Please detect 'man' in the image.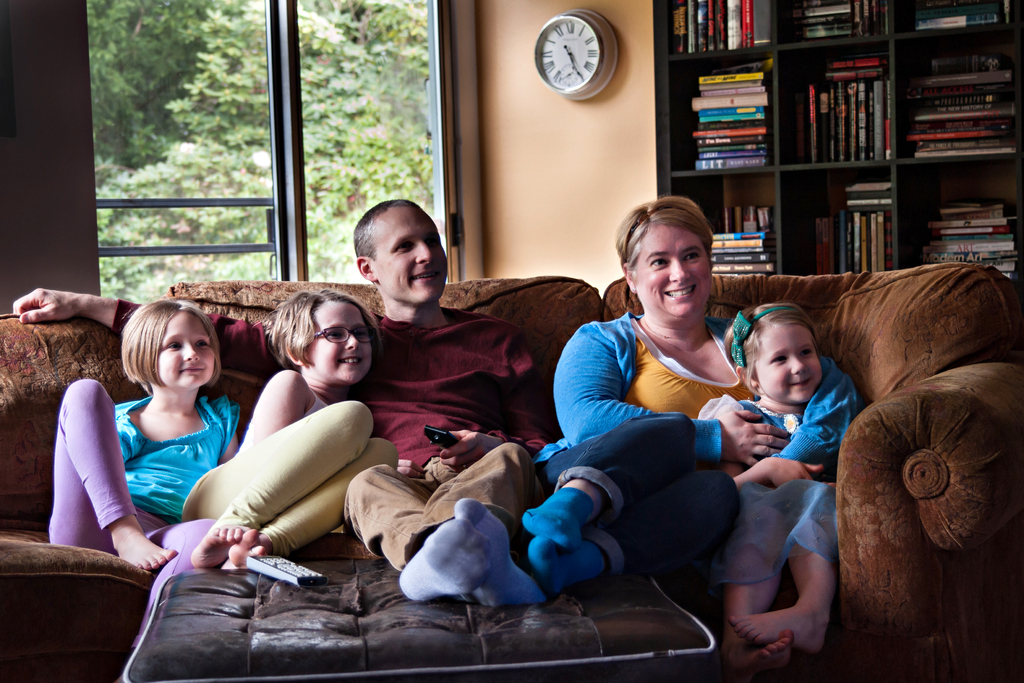
5,193,547,600.
